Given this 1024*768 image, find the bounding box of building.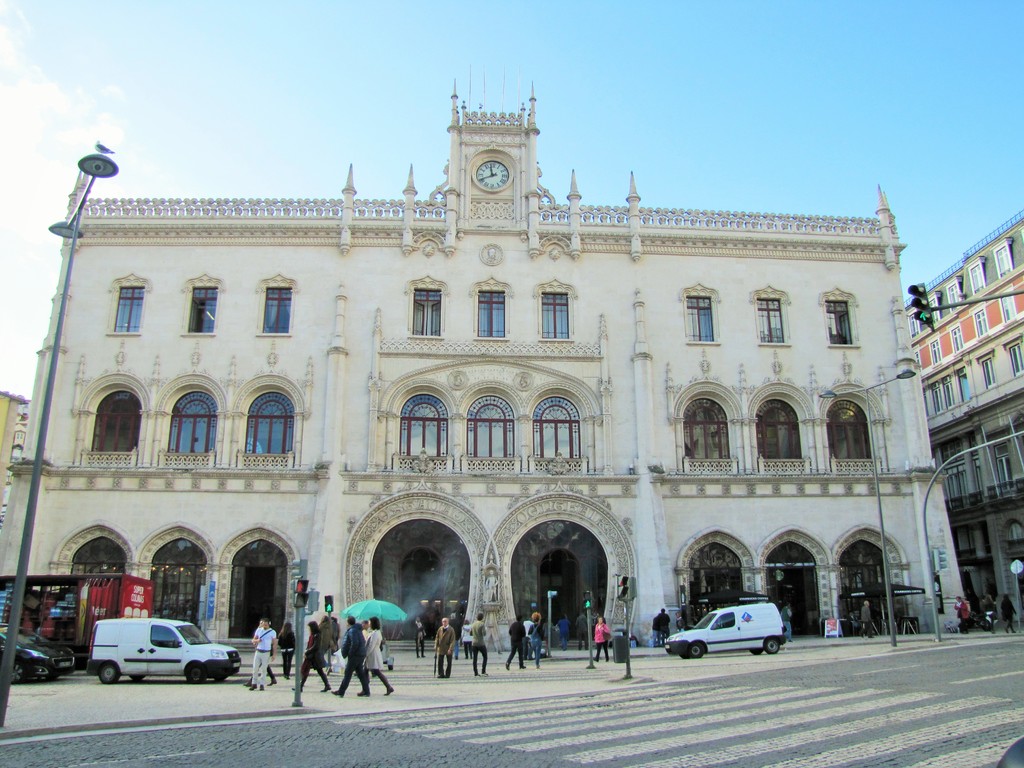
0/77/972/639.
